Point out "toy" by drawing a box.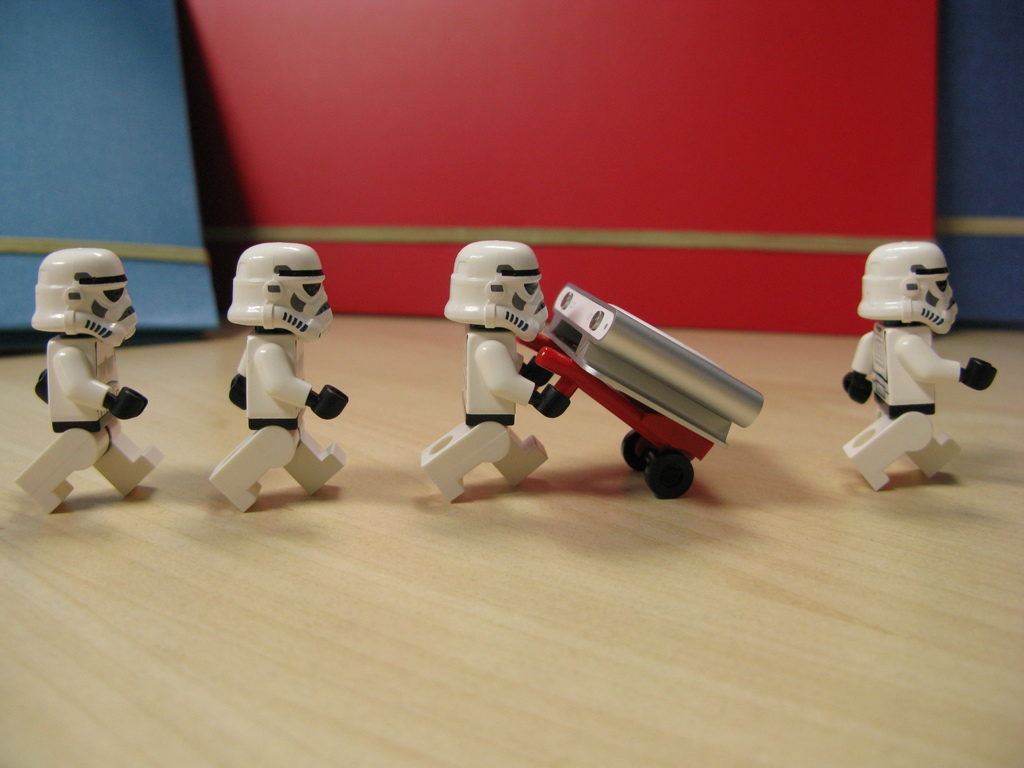
locate(504, 330, 696, 514).
